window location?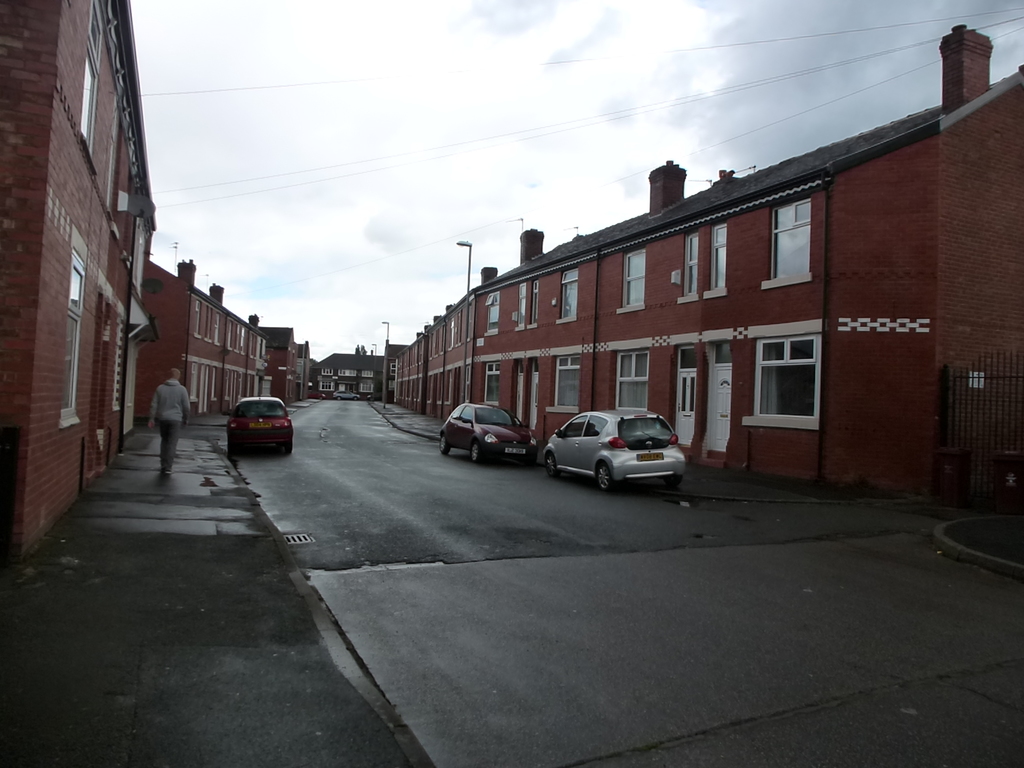
[479, 364, 504, 411]
